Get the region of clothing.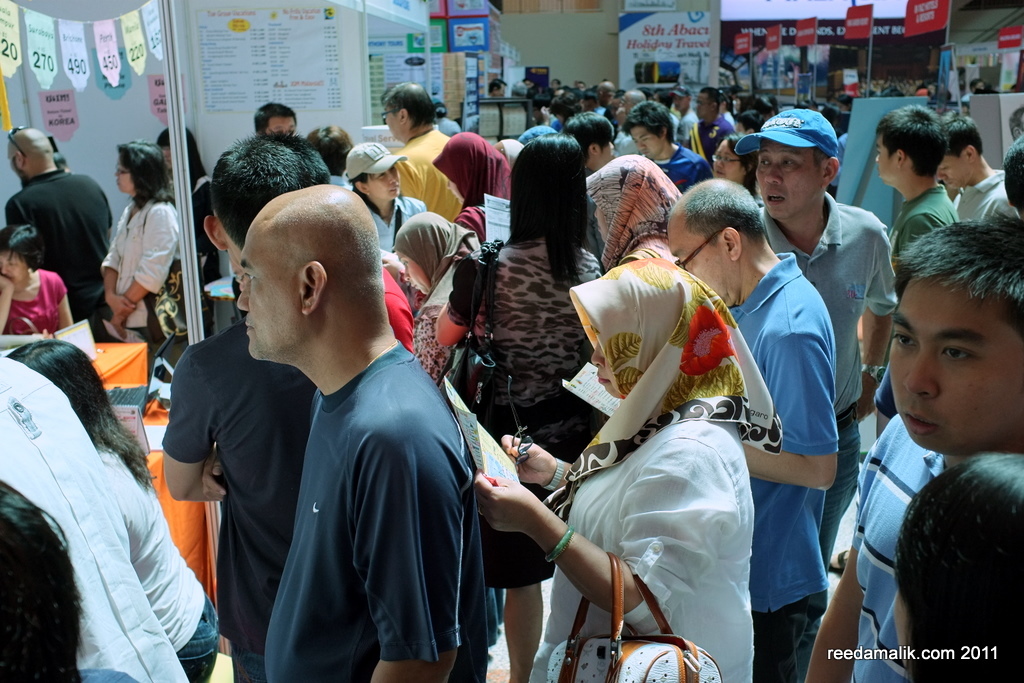
locate(262, 338, 485, 682).
